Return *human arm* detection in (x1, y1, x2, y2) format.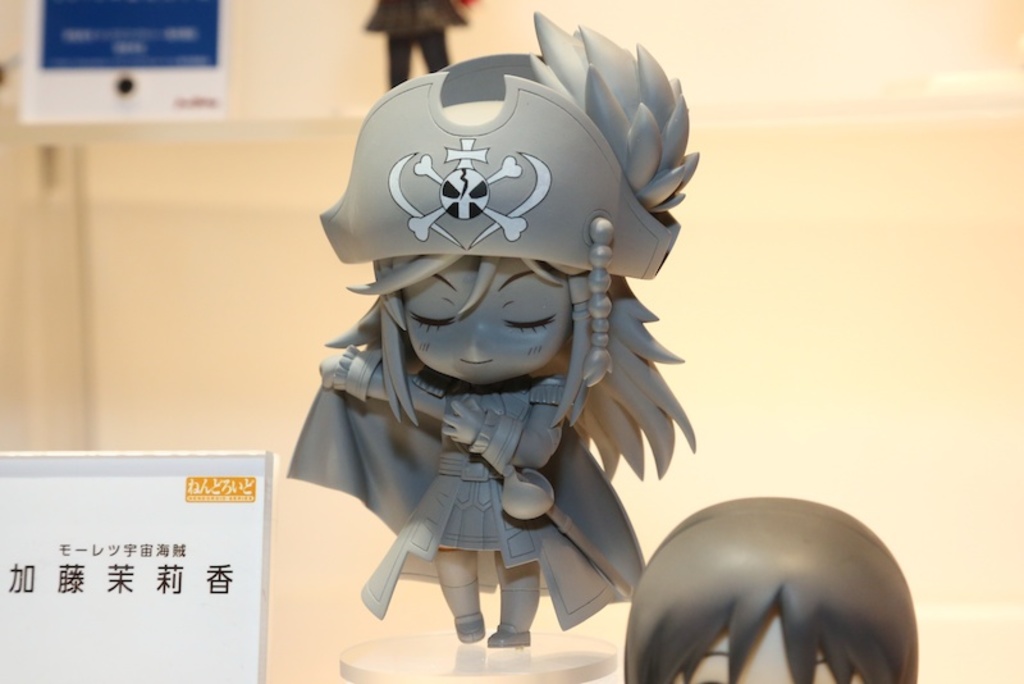
(315, 346, 439, 419).
